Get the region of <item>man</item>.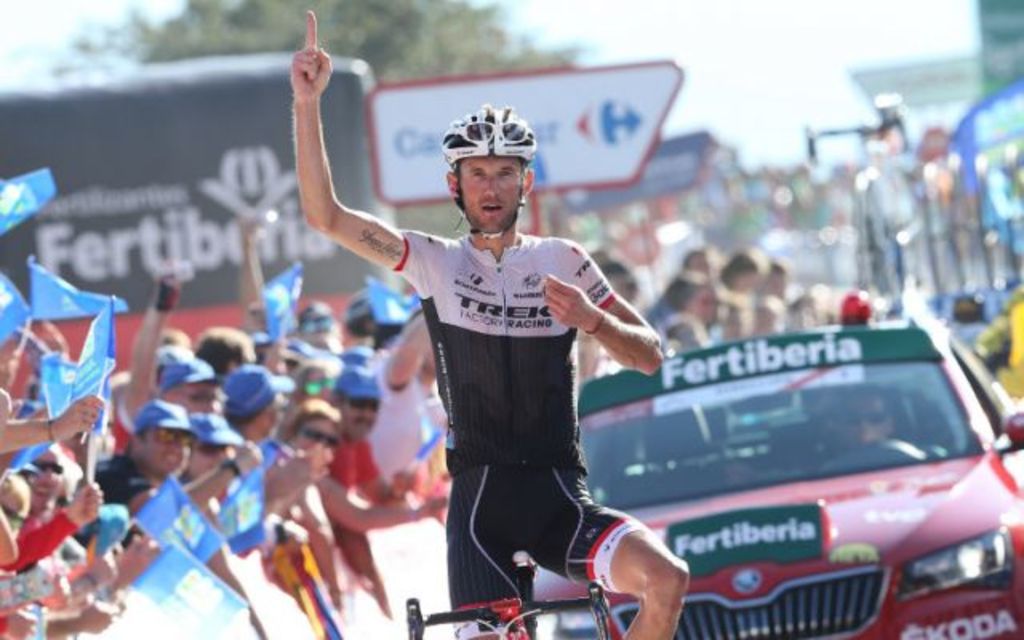
<box>96,403,194,512</box>.
